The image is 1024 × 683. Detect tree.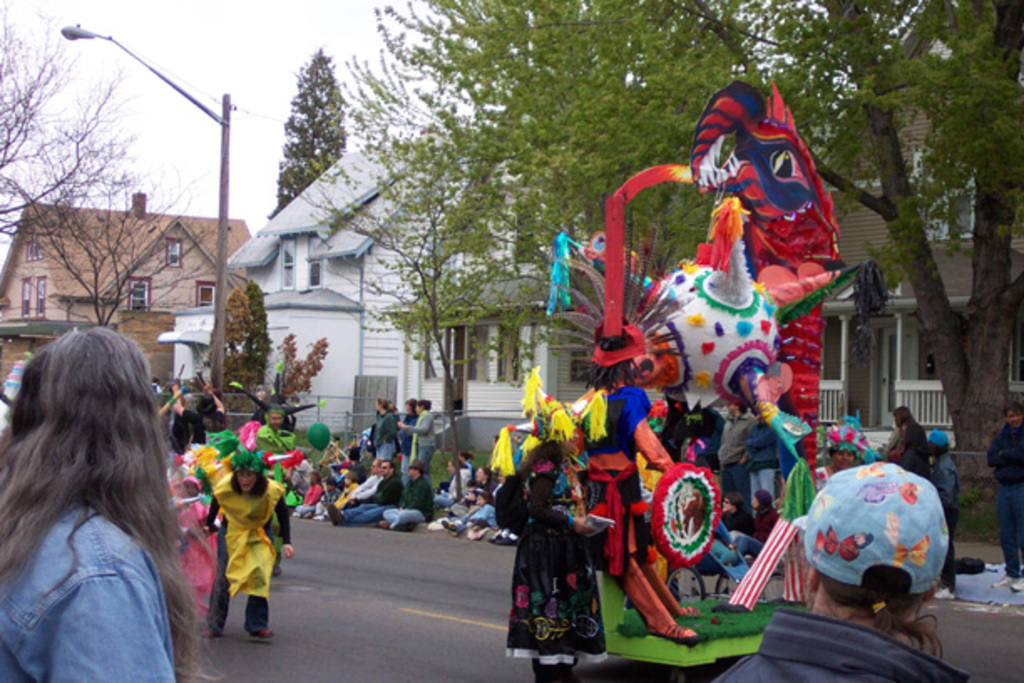
Detection: select_region(33, 176, 214, 328).
